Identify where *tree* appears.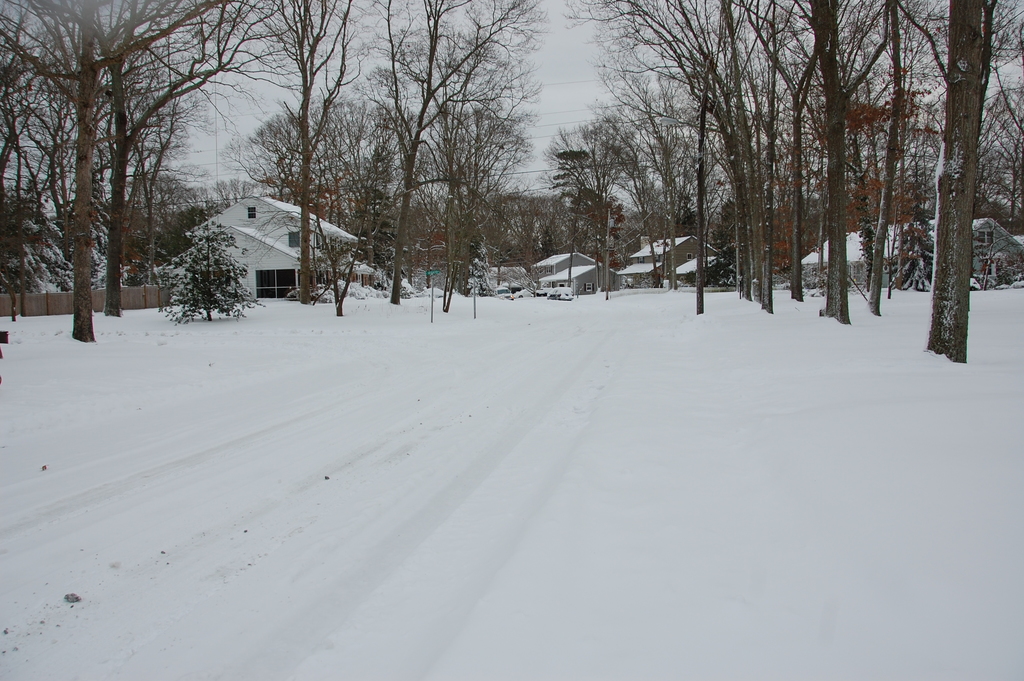
Appears at left=260, top=0, right=367, bottom=303.
